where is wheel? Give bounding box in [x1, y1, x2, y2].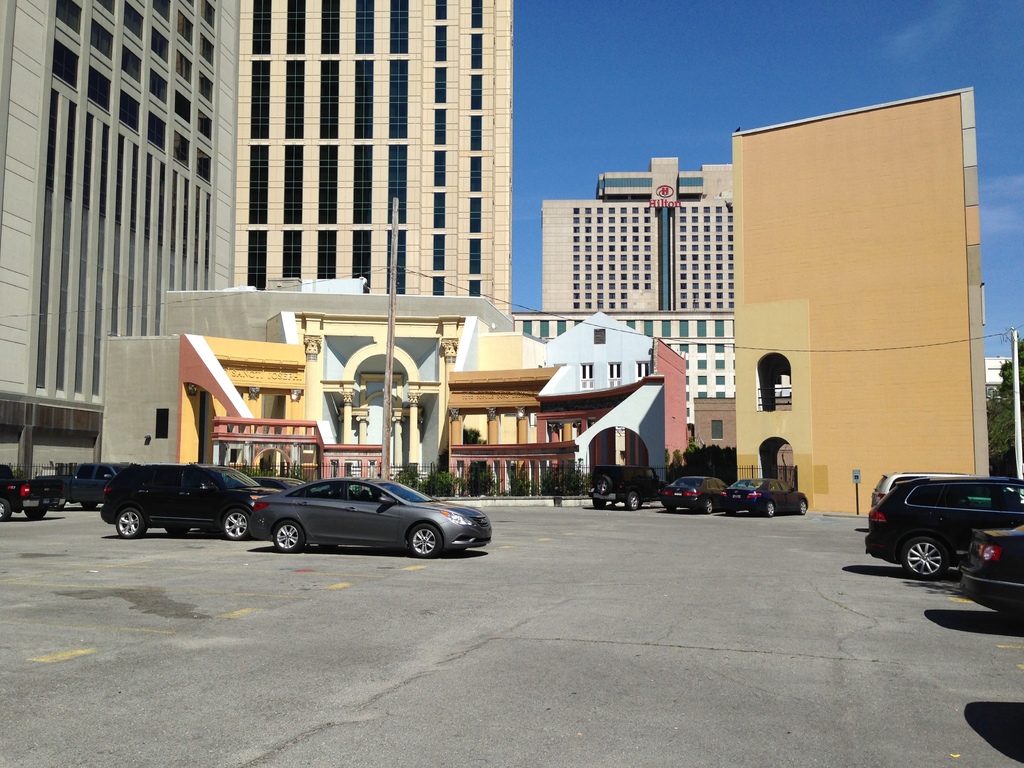
[625, 493, 639, 509].
